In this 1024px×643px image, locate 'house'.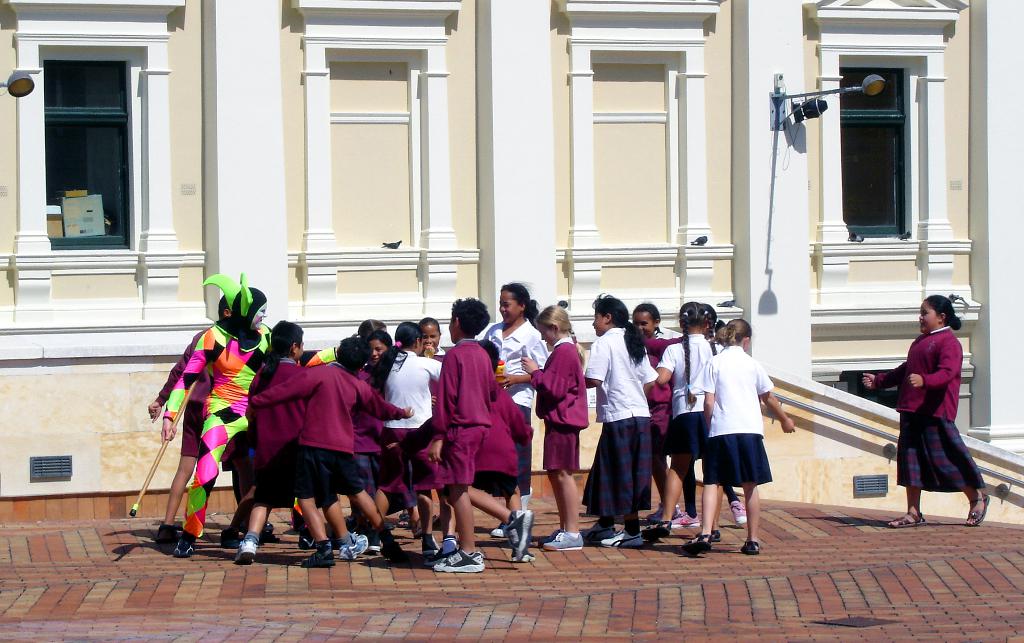
Bounding box: bbox(0, 1, 1023, 641).
